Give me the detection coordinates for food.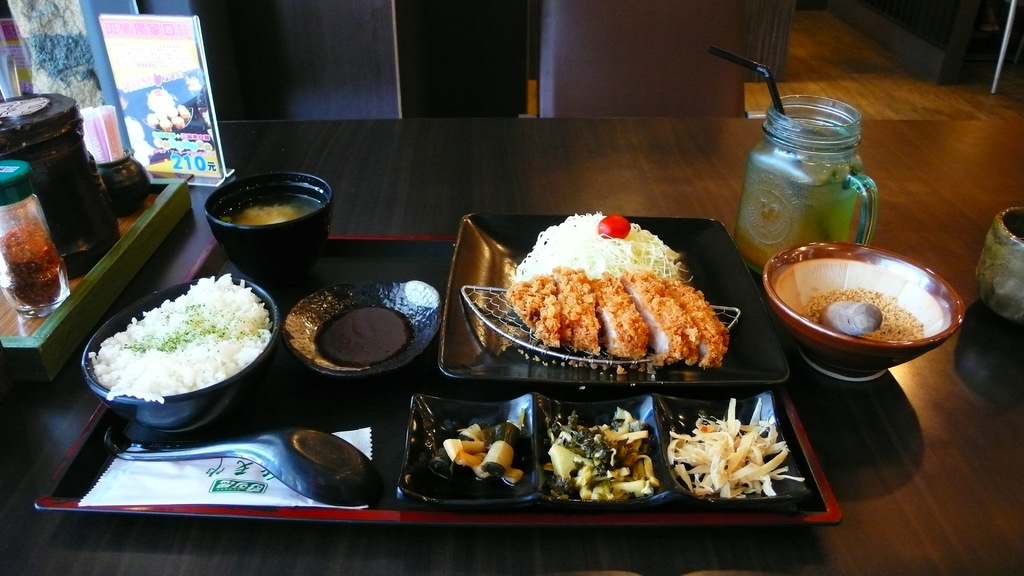
bbox(424, 404, 525, 493).
